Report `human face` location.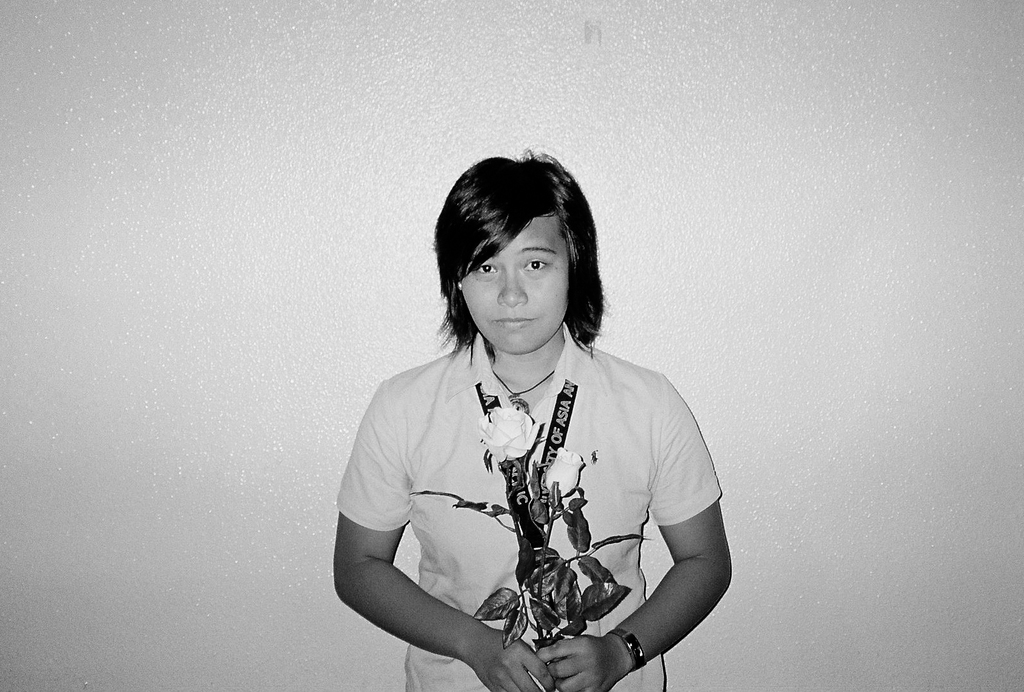
Report: box=[458, 218, 572, 360].
